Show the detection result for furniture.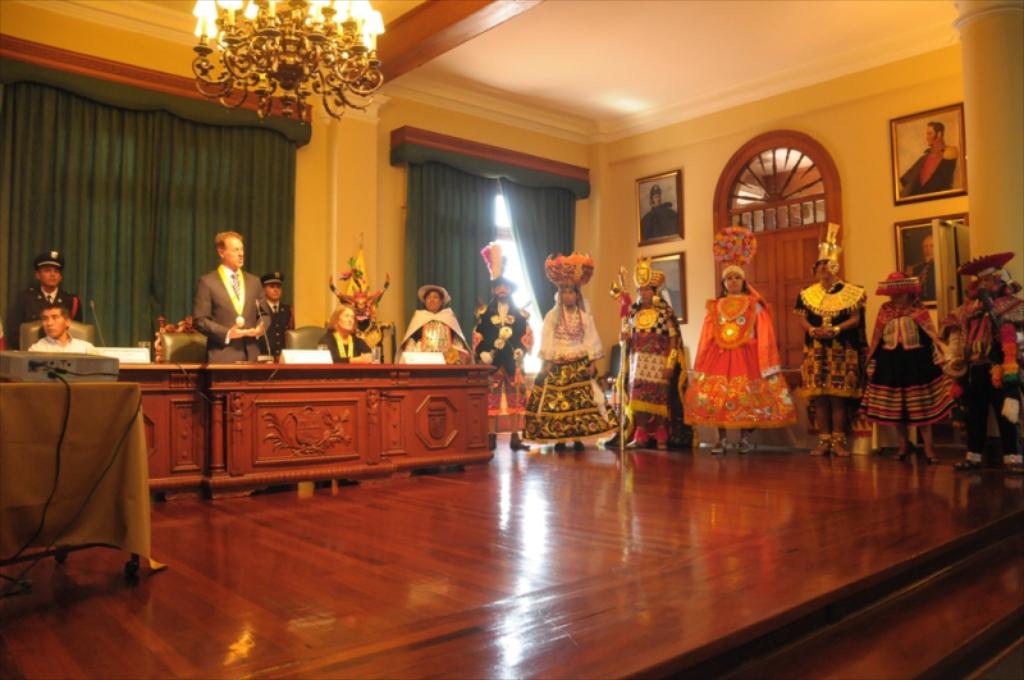
(20, 315, 91, 352).
